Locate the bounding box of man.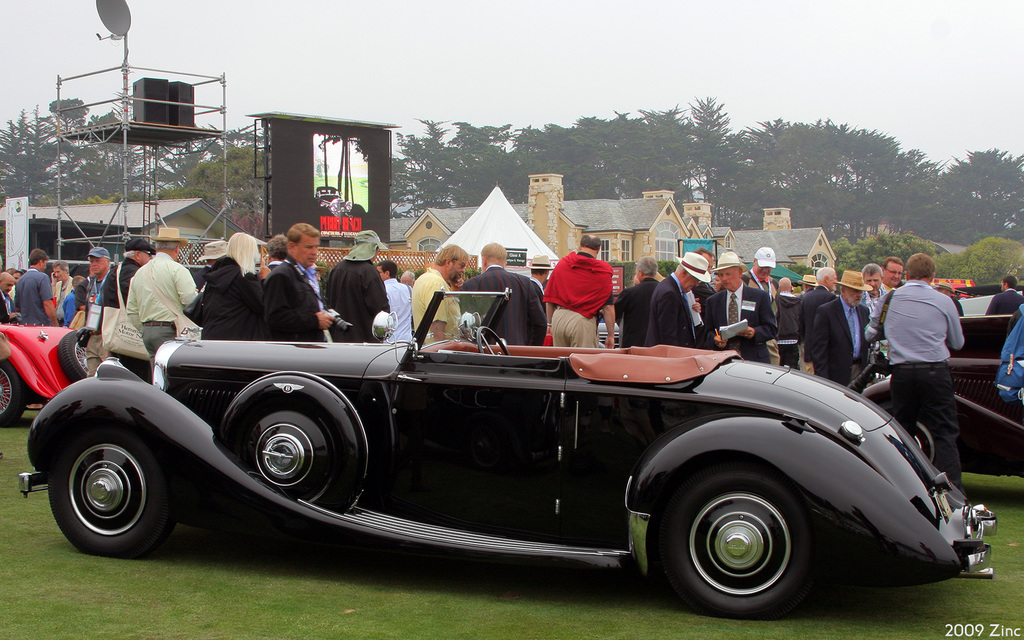
Bounding box: (803,265,838,364).
